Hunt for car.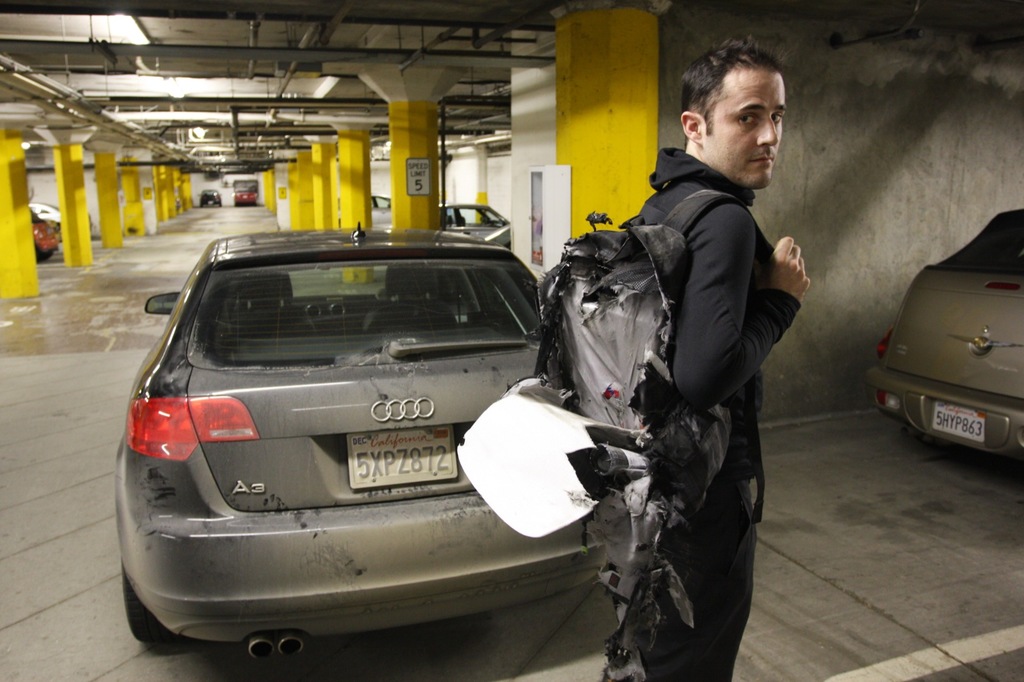
Hunted down at 437,203,512,301.
